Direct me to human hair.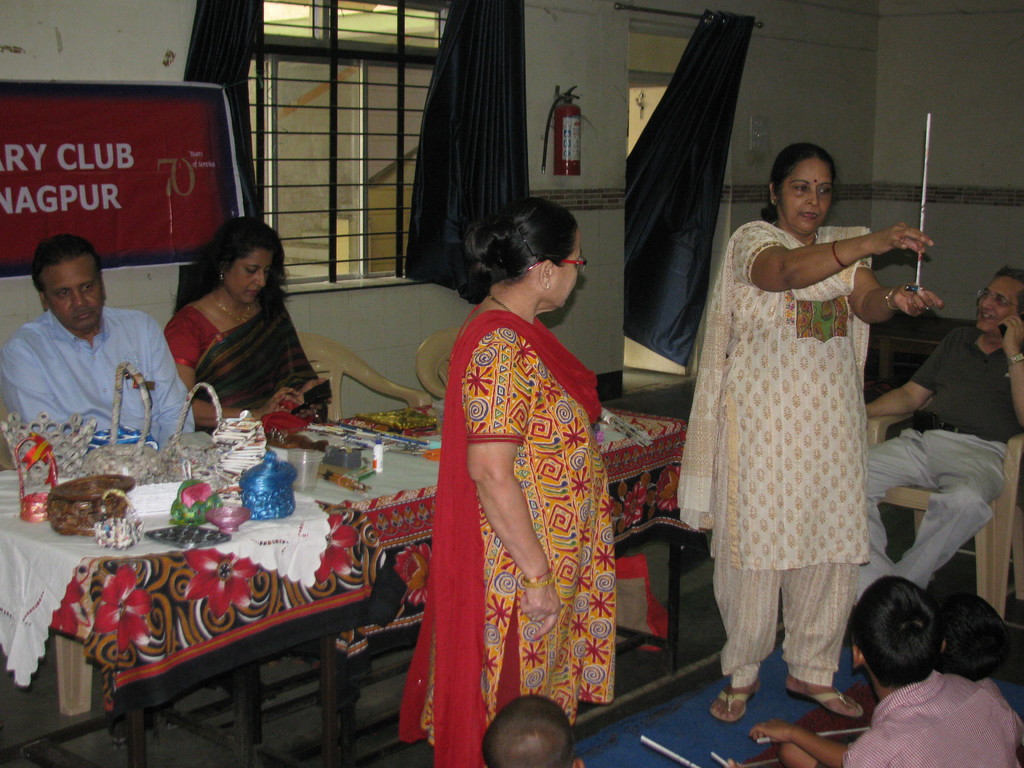
Direction: Rect(481, 692, 580, 767).
